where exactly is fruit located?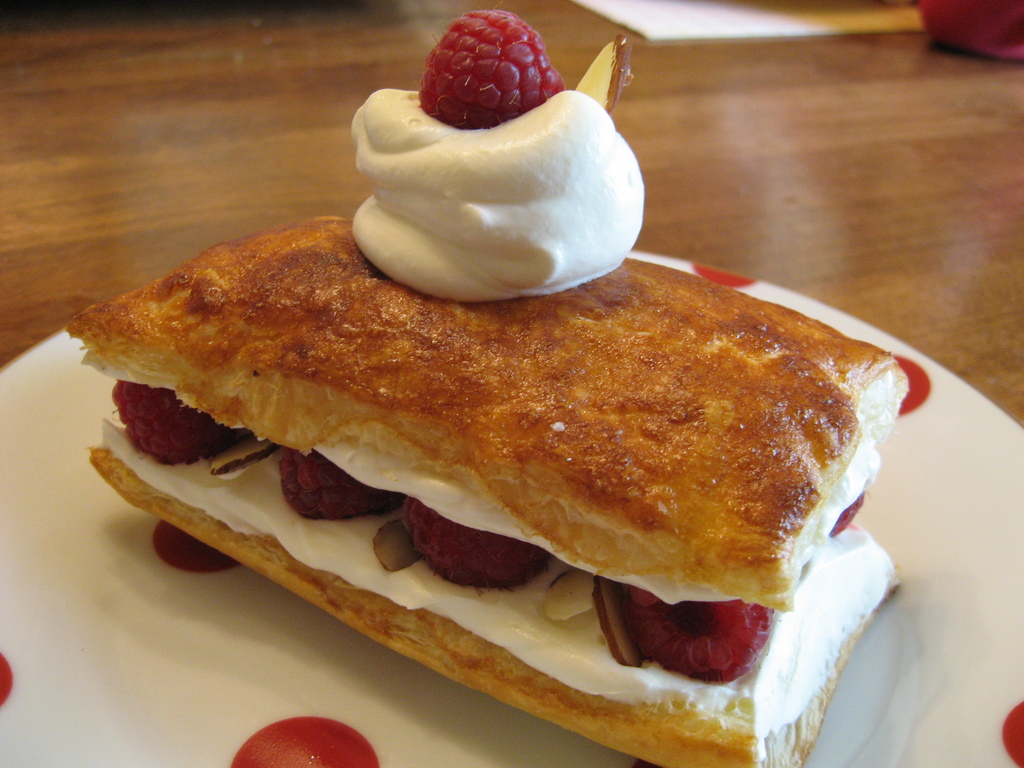
Its bounding box is pyautogui.locateOnScreen(269, 444, 401, 517).
